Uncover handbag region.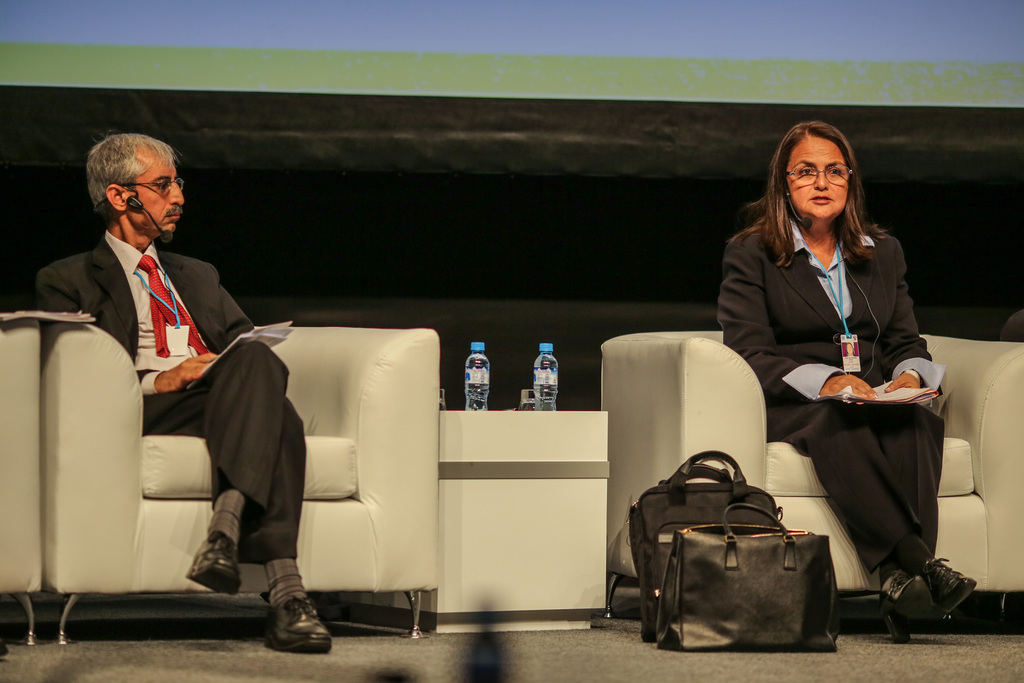
Uncovered: bbox(628, 450, 780, 589).
